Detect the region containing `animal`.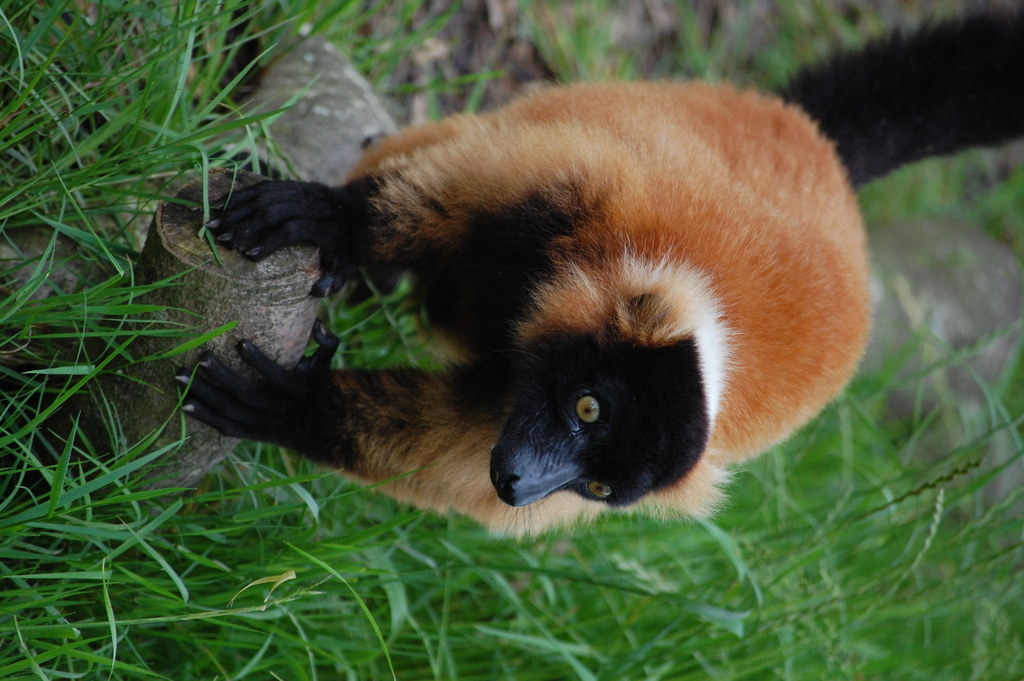
186, 80, 873, 546.
